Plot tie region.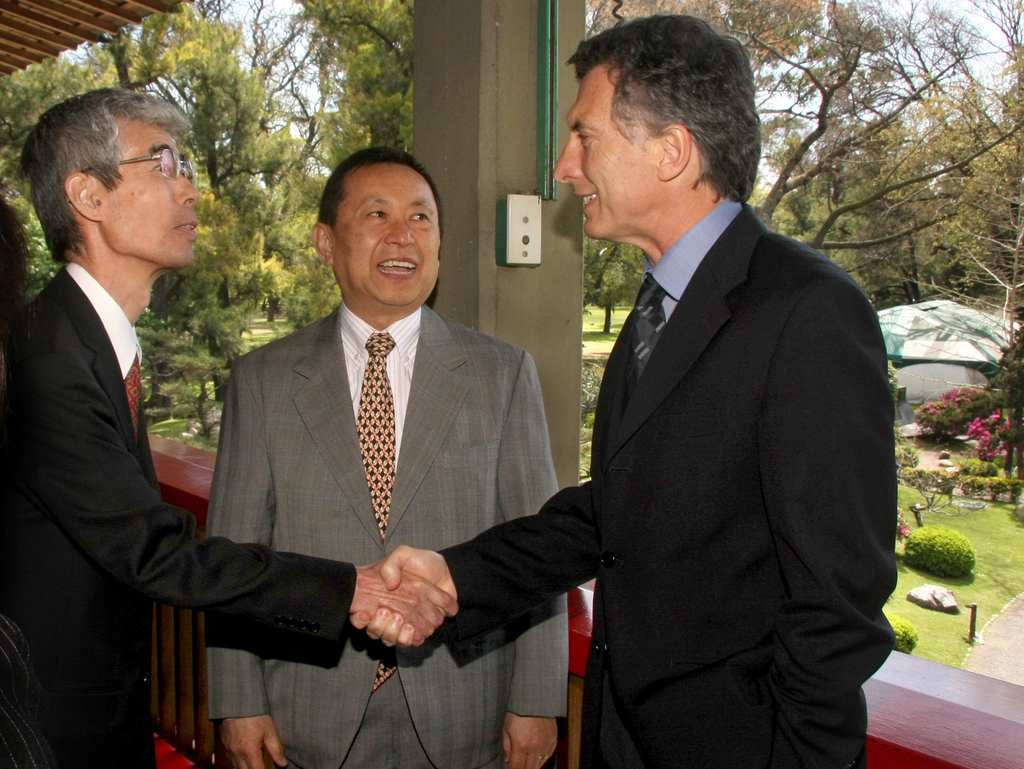
Plotted at bbox=(628, 280, 666, 386).
